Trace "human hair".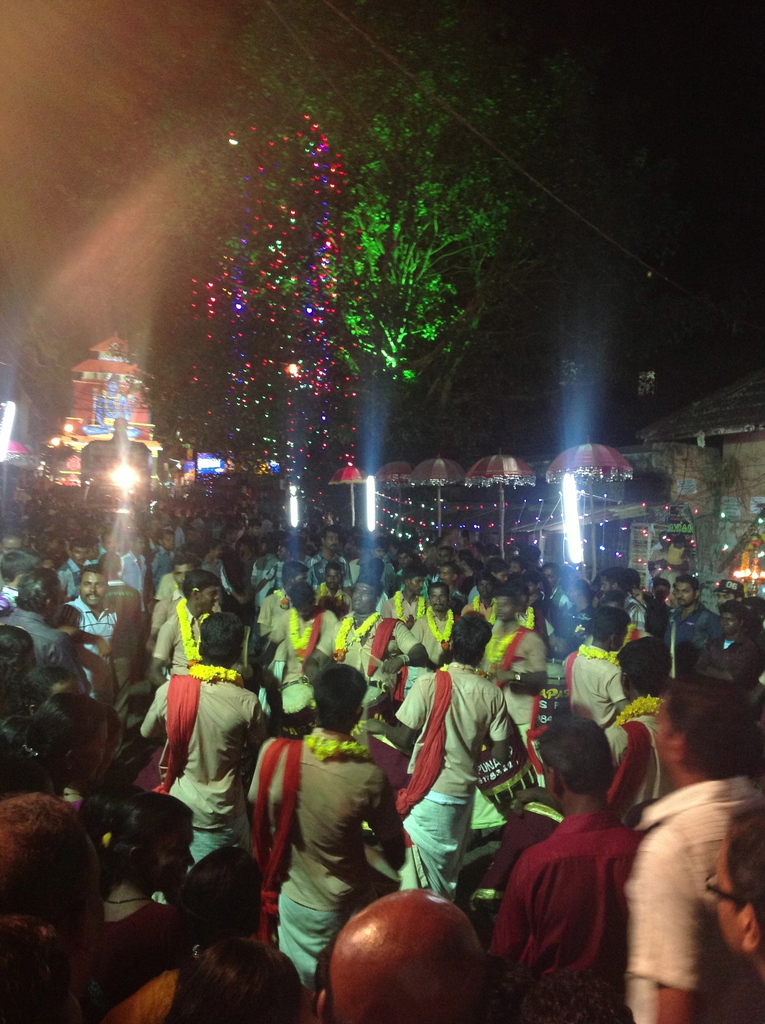
Traced to Rect(125, 529, 140, 547).
